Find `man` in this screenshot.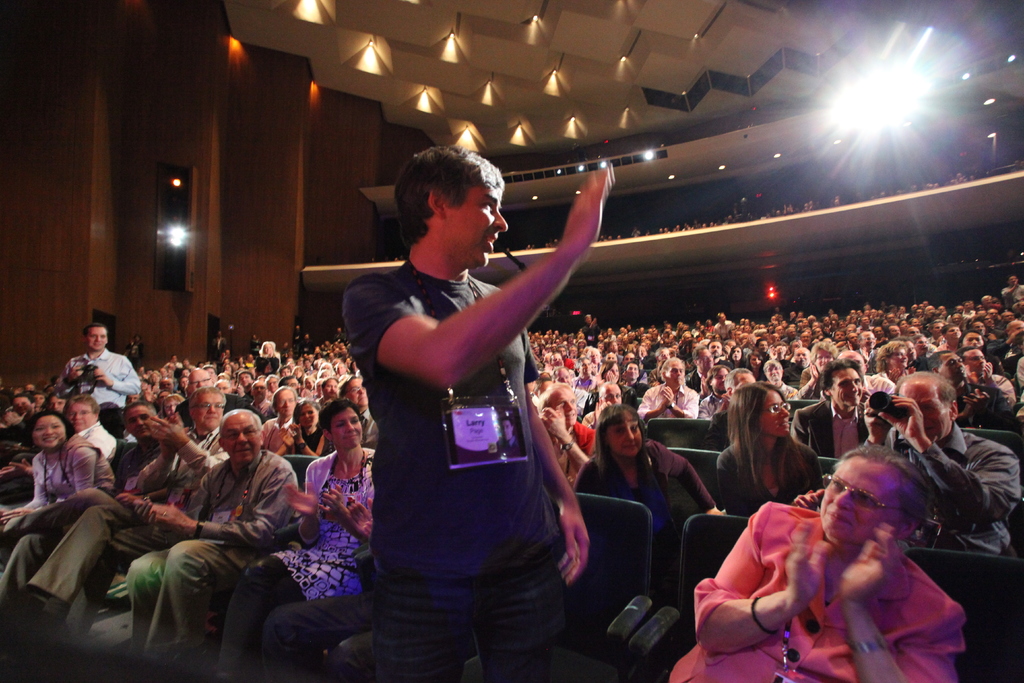
The bounding box for `man` is <region>189, 366, 211, 395</region>.
